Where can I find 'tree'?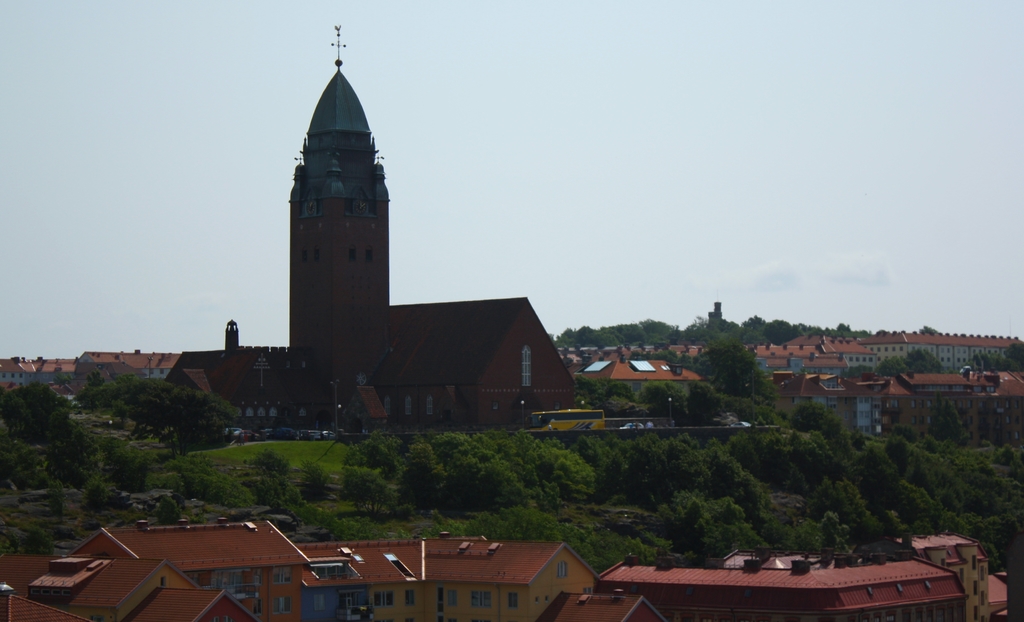
You can find it at (left=920, top=323, right=938, bottom=335).
